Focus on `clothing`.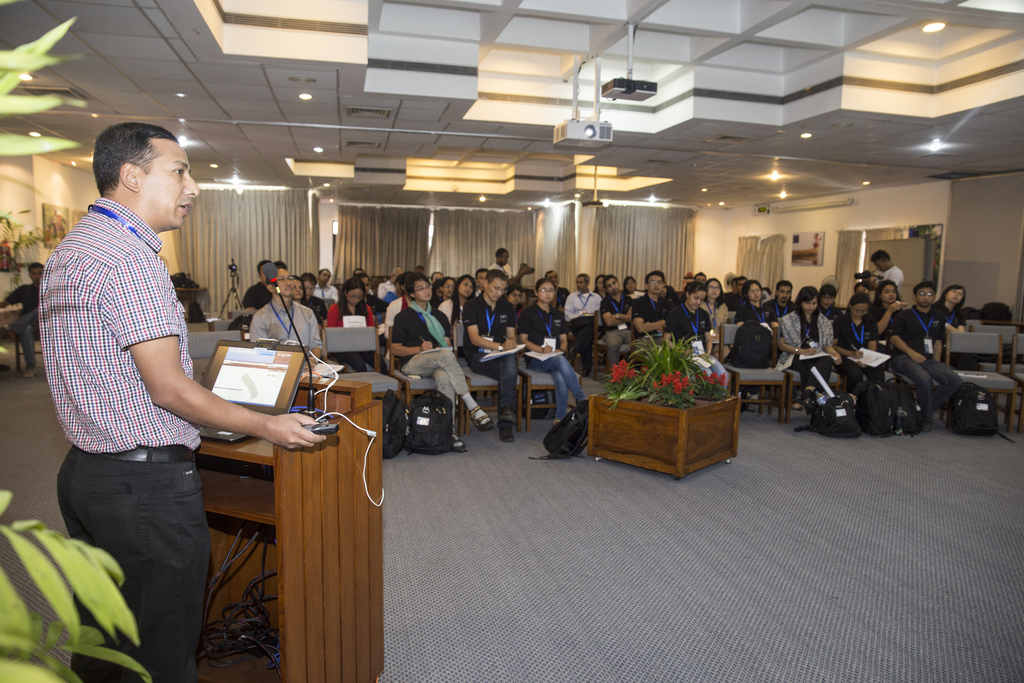
Focused at detection(671, 305, 709, 360).
